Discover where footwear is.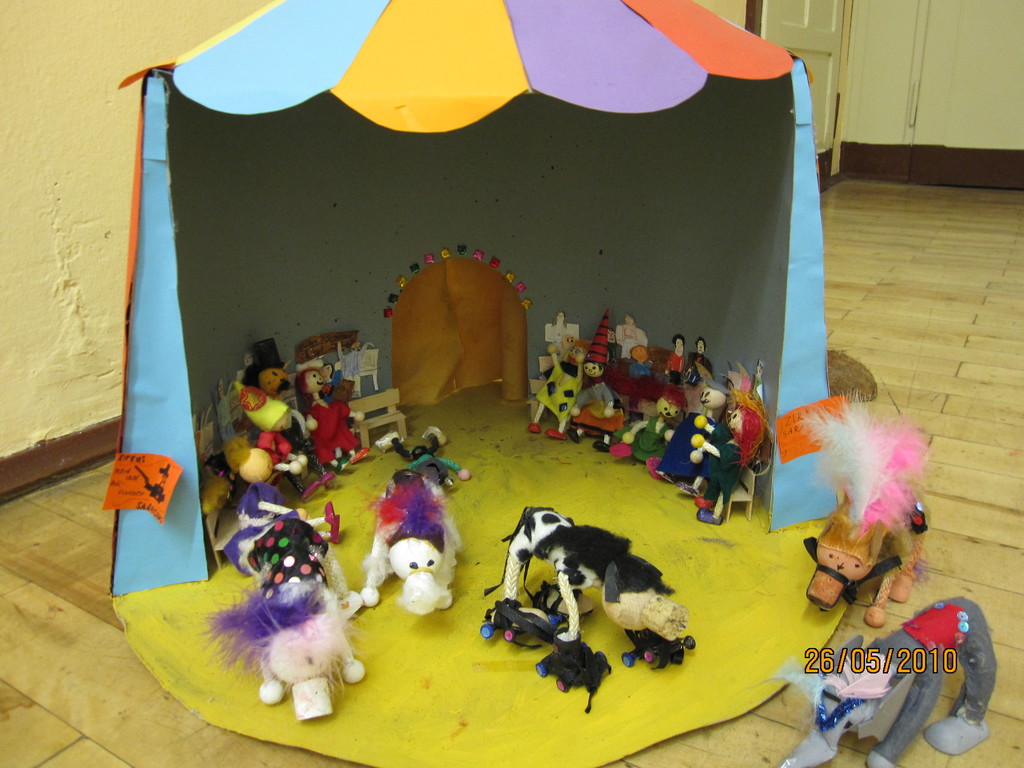
Discovered at 610 438 631 458.
